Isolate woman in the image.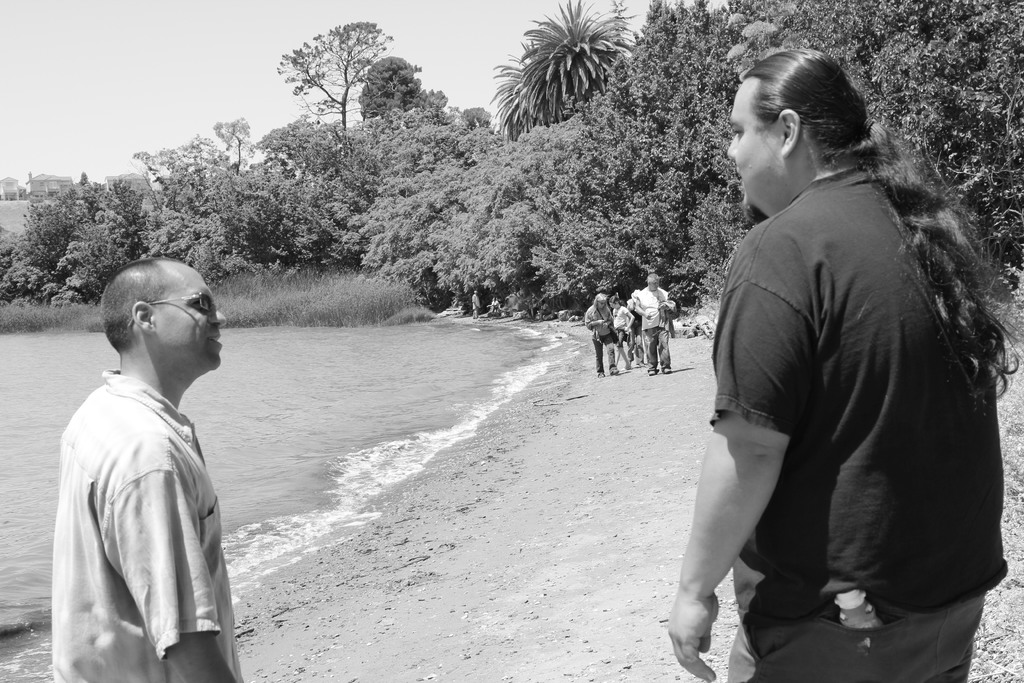
Isolated region: left=584, top=292, right=616, bottom=379.
